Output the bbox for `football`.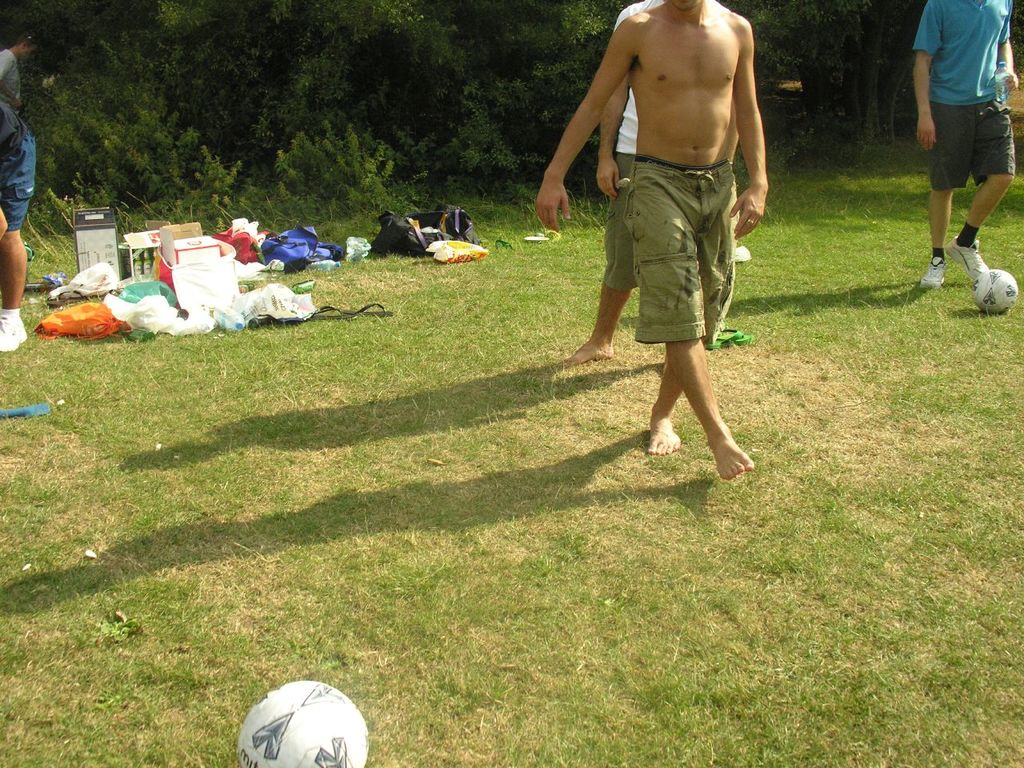
BBox(975, 272, 1023, 314).
